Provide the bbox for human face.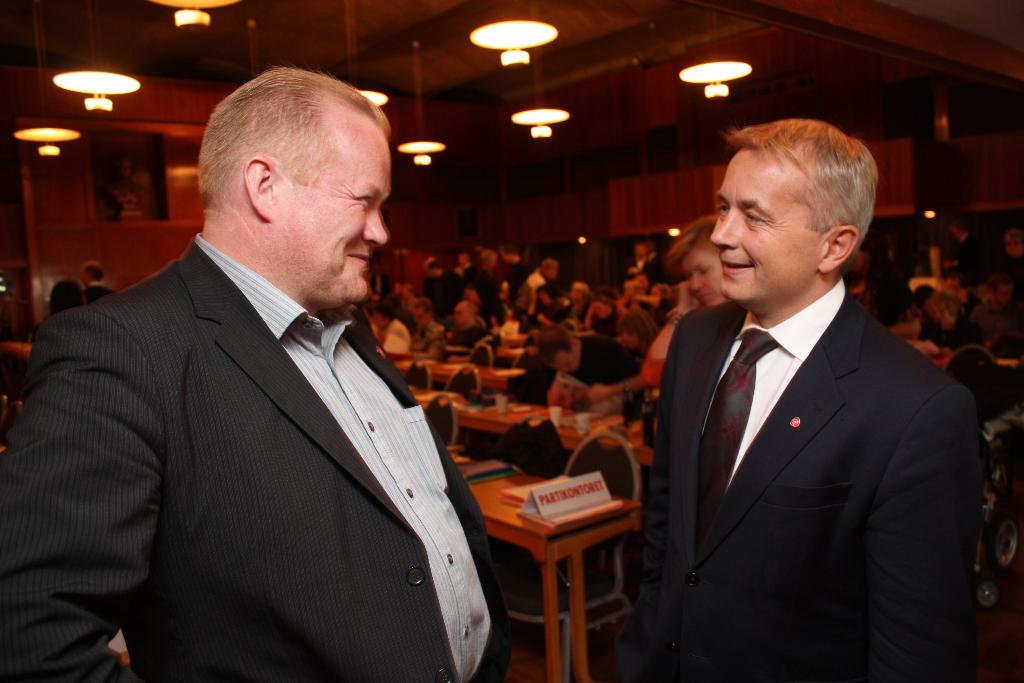
bbox=[717, 145, 822, 313].
